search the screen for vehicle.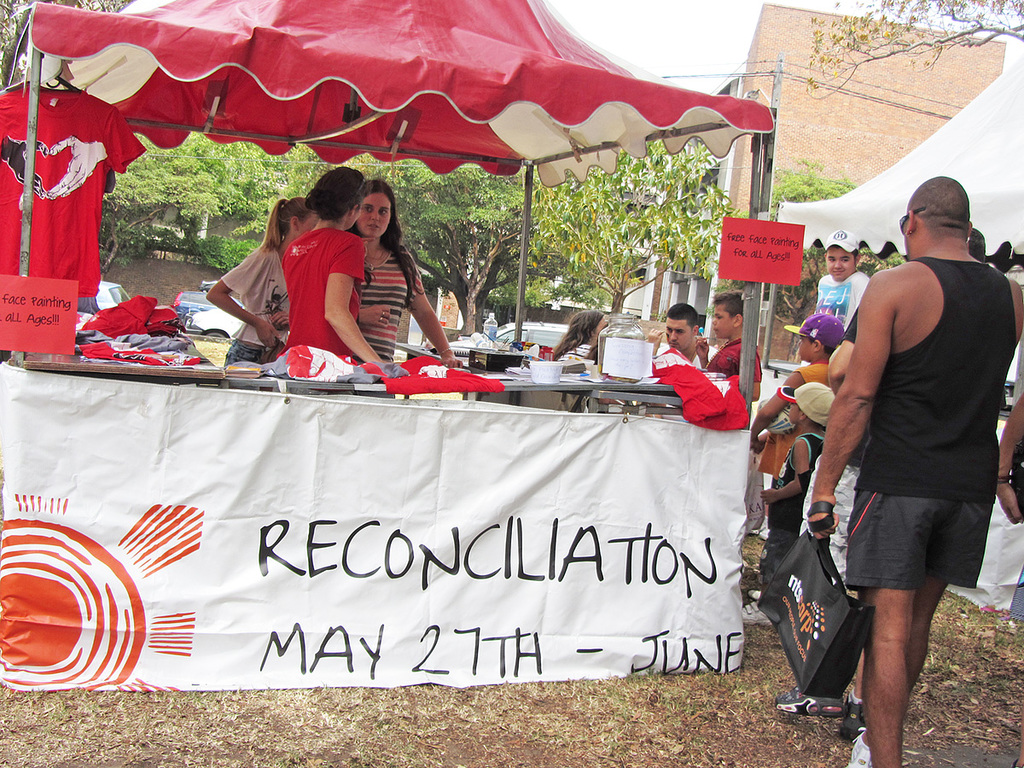
Found at bbox(167, 289, 245, 323).
